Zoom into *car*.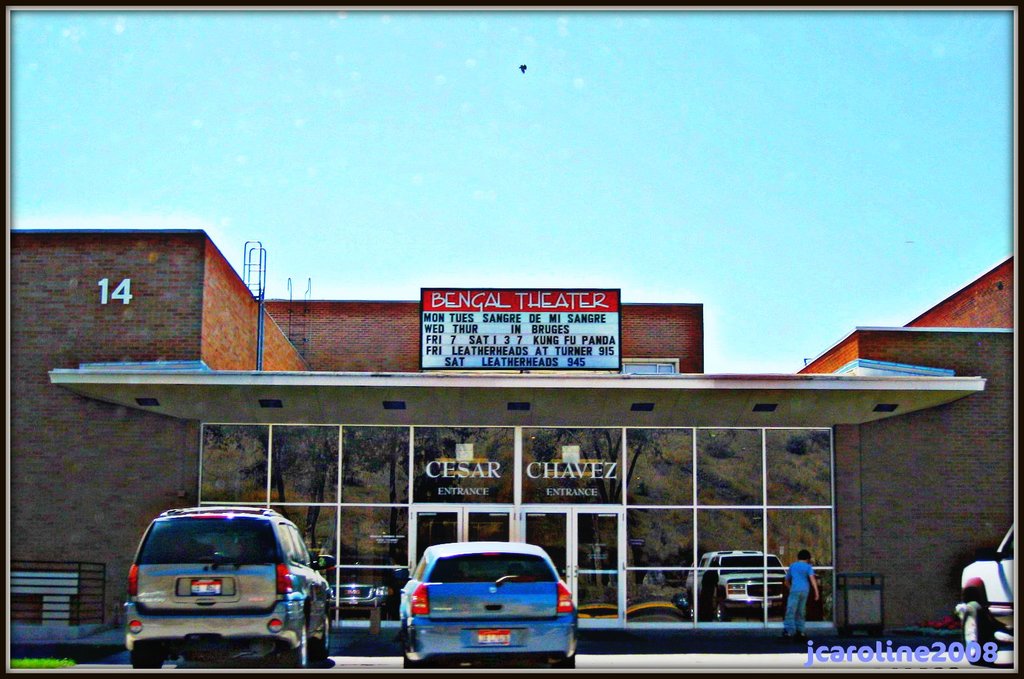
Zoom target: 950:522:1016:661.
